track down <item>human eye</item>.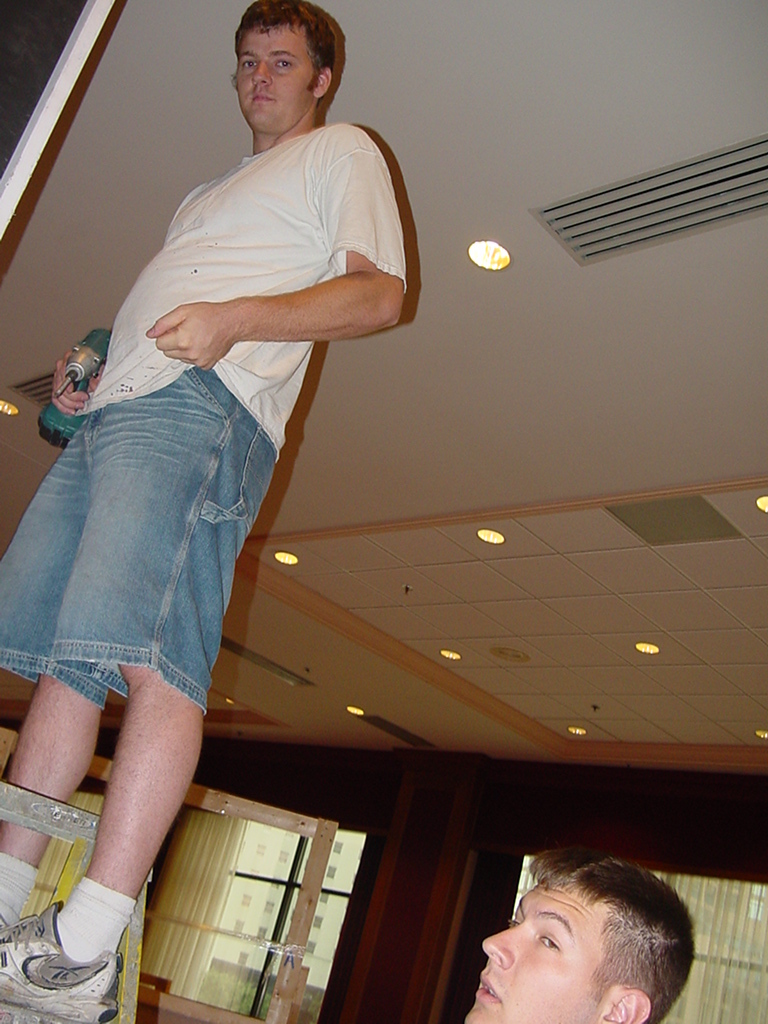
Tracked to x1=536 y1=922 x2=570 y2=955.
